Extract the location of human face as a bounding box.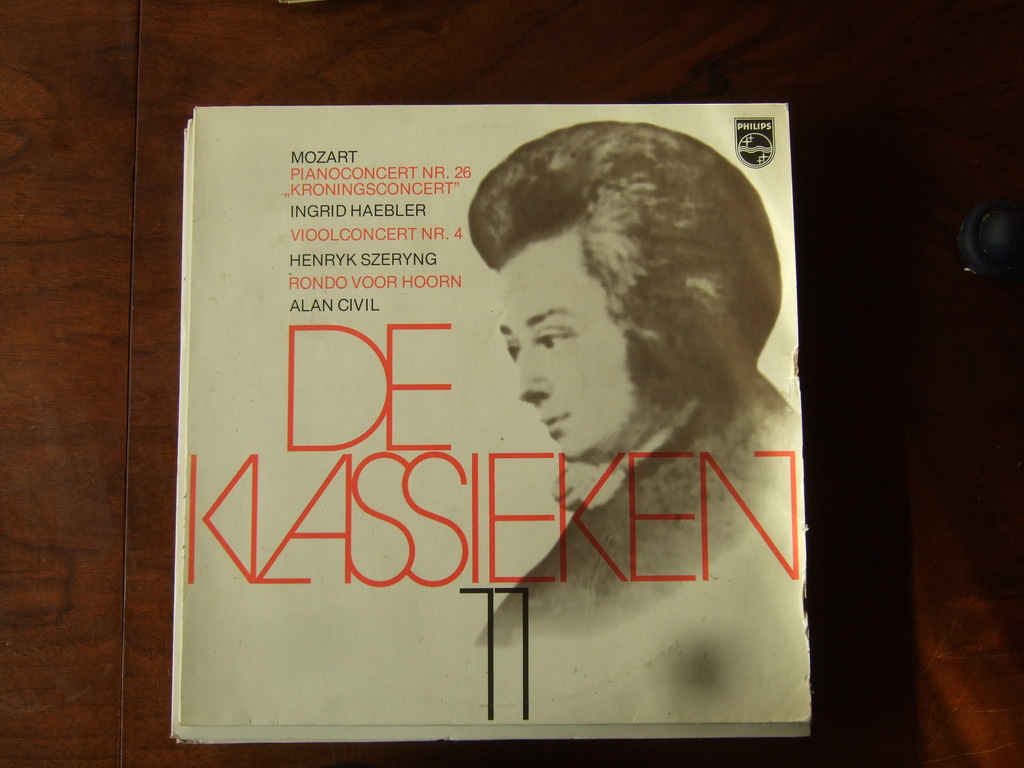
<box>495,223,658,465</box>.
